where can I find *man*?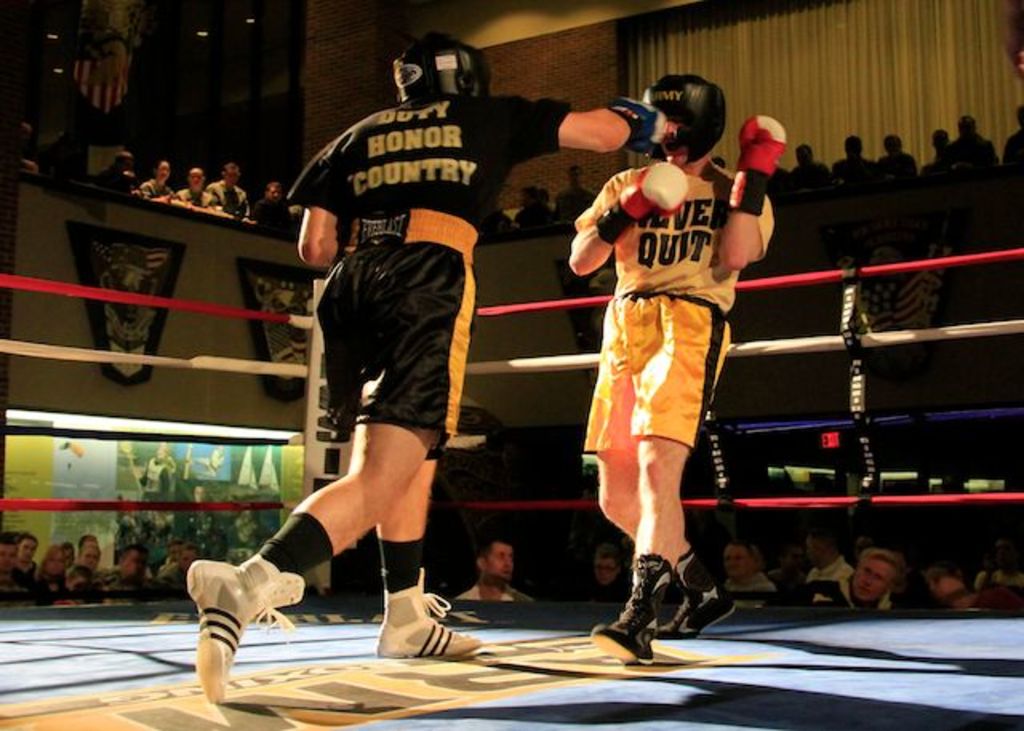
You can find it at BBox(566, 75, 784, 664).
